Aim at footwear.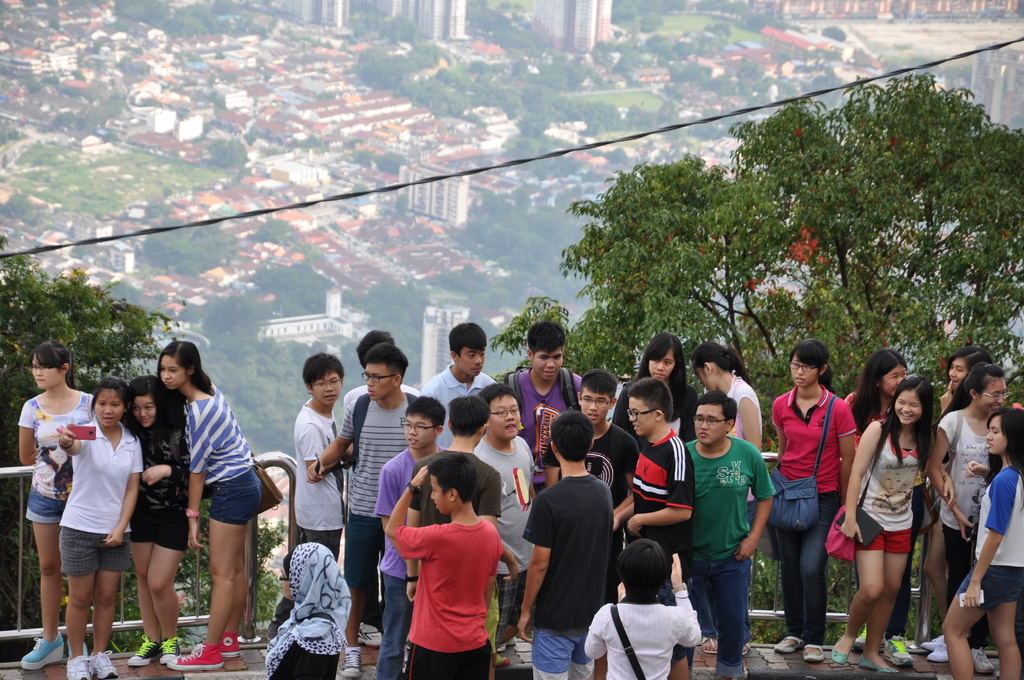
Aimed at crop(219, 633, 241, 661).
